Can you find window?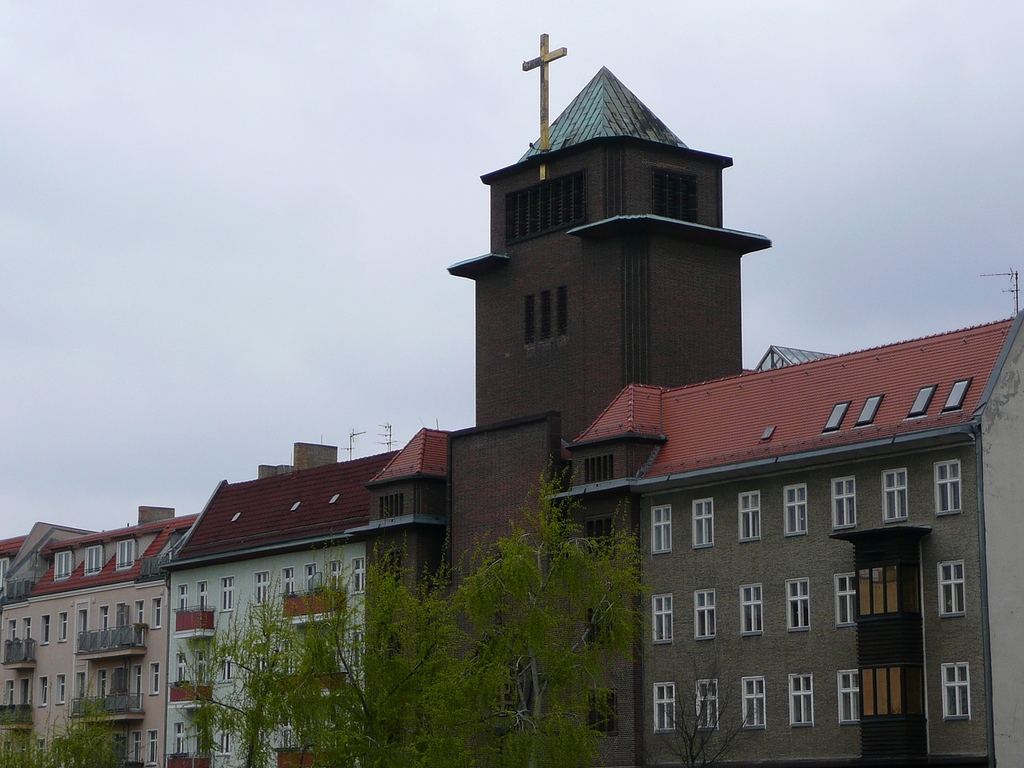
Yes, bounding box: 786:670:816:726.
